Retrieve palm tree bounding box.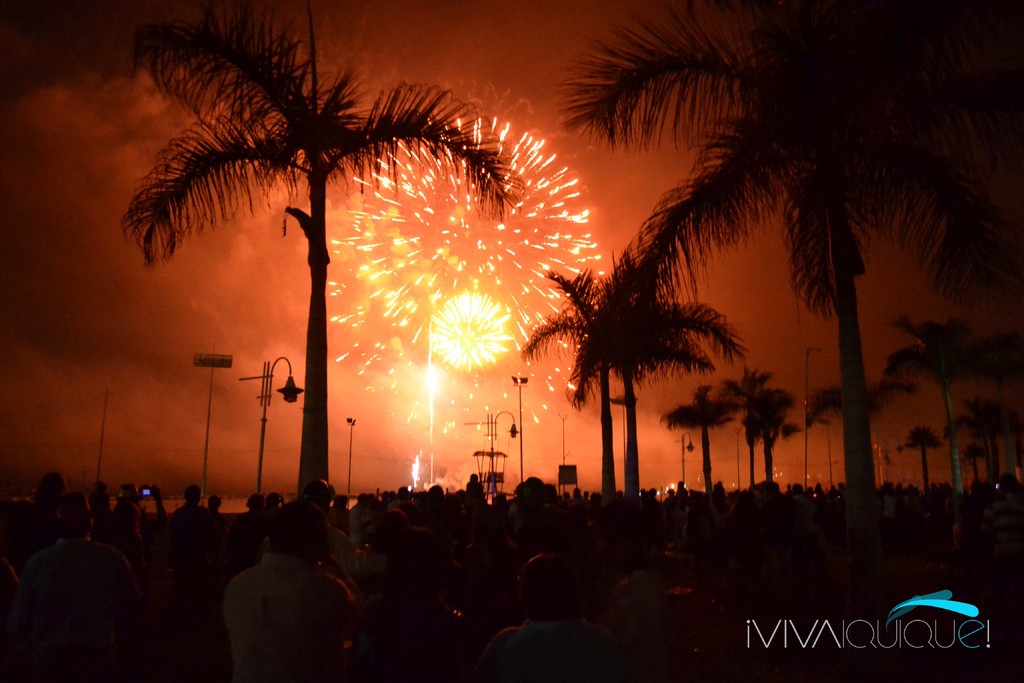
Bounding box: left=828, top=372, right=888, bottom=495.
